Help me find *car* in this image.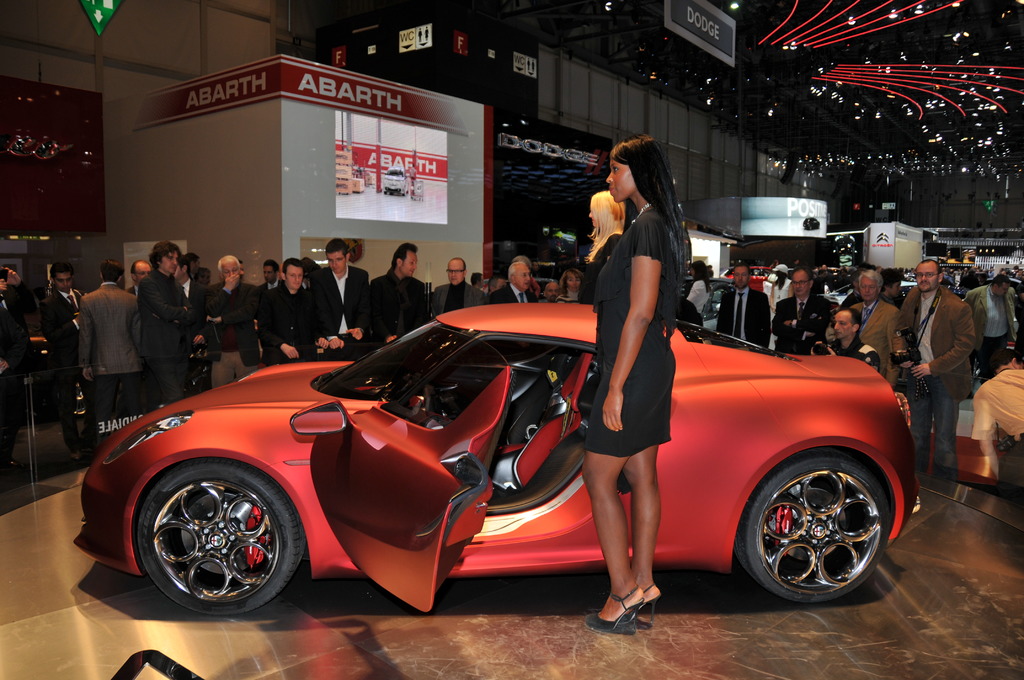
Found it: crop(74, 298, 924, 615).
